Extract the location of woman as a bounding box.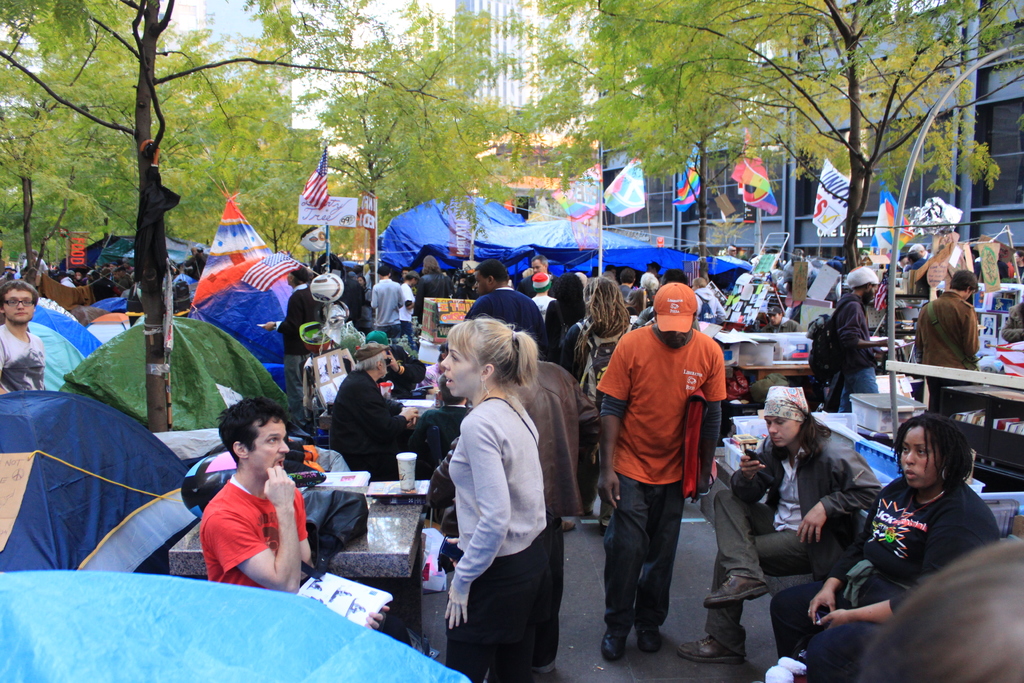
detection(769, 414, 1003, 682).
